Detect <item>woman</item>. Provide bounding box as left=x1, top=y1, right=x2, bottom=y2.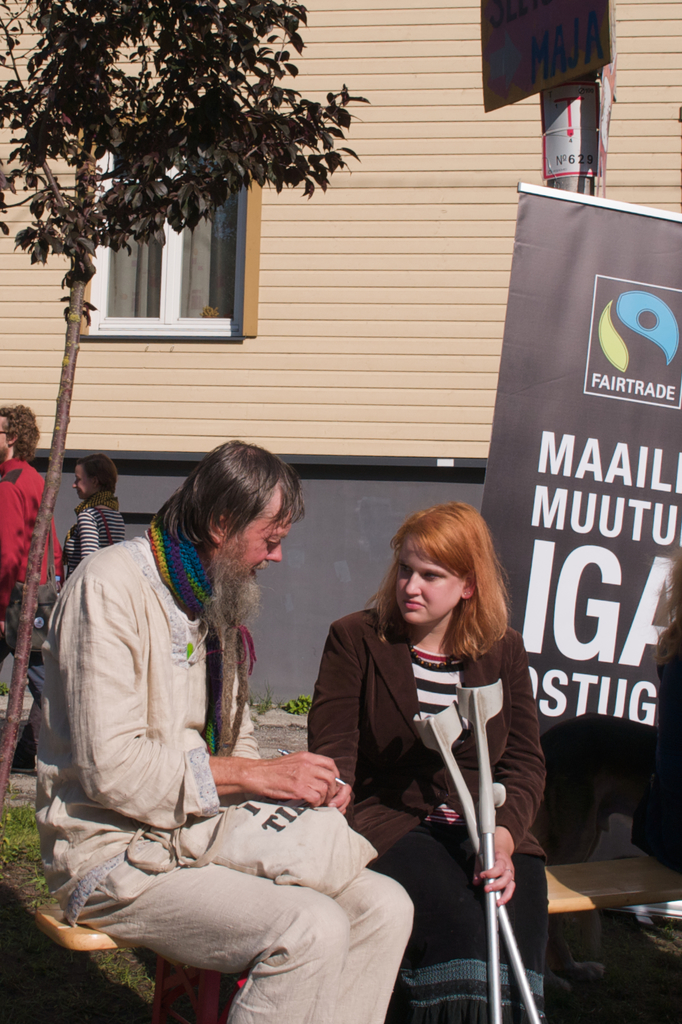
left=317, top=514, right=530, bottom=1023.
